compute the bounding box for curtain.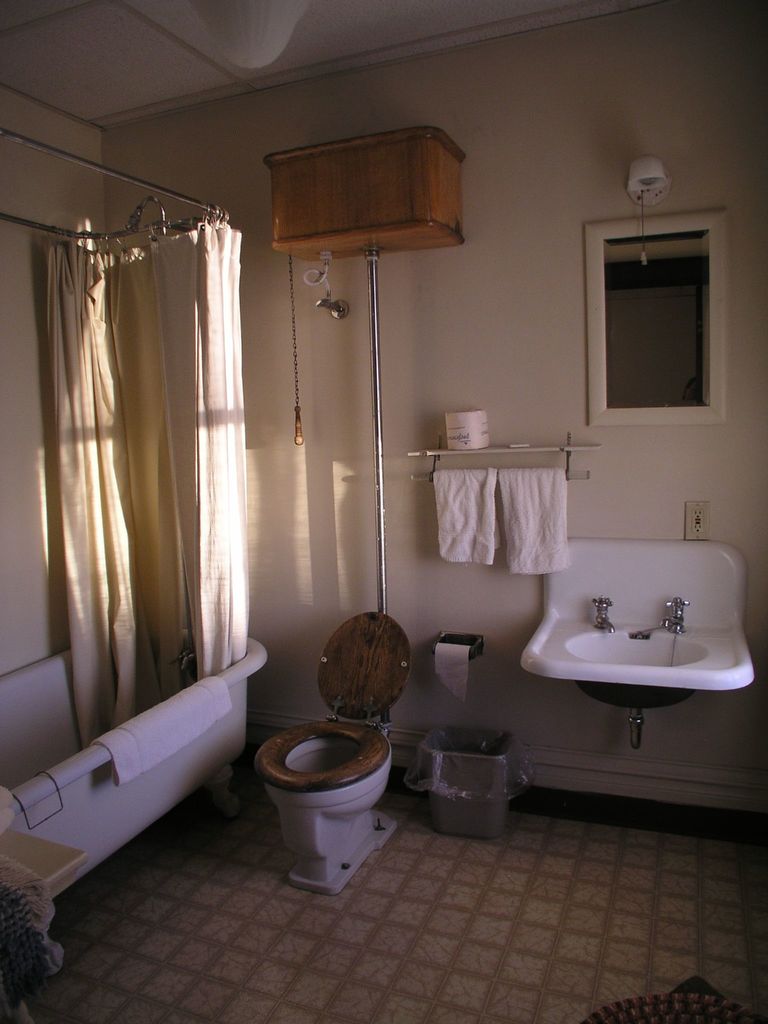
Rect(45, 221, 246, 725).
